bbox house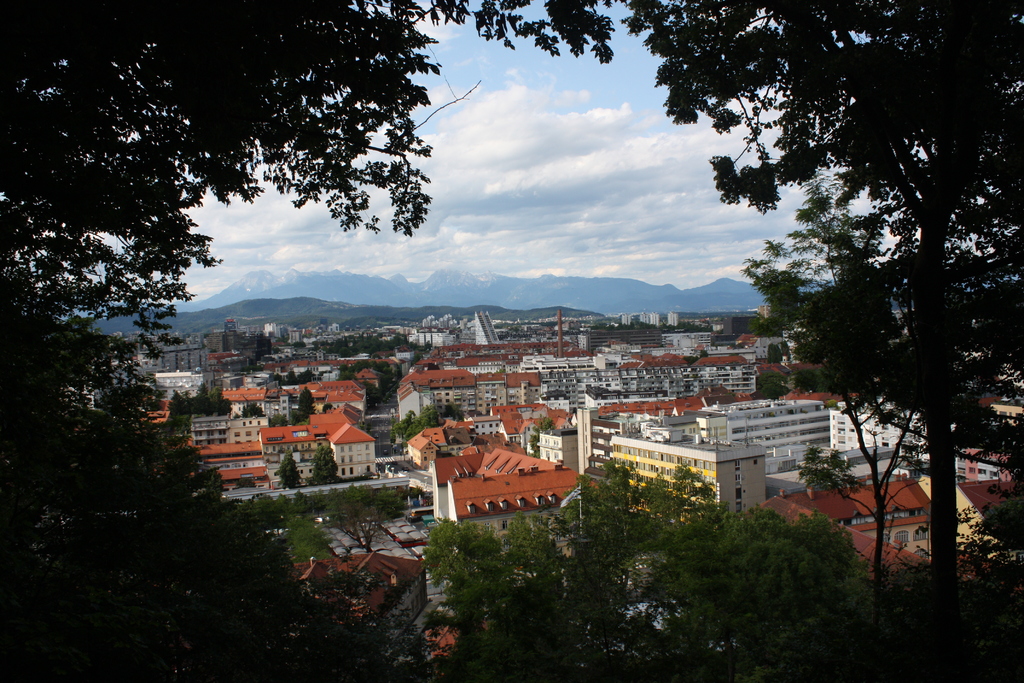
box=[414, 342, 485, 369]
